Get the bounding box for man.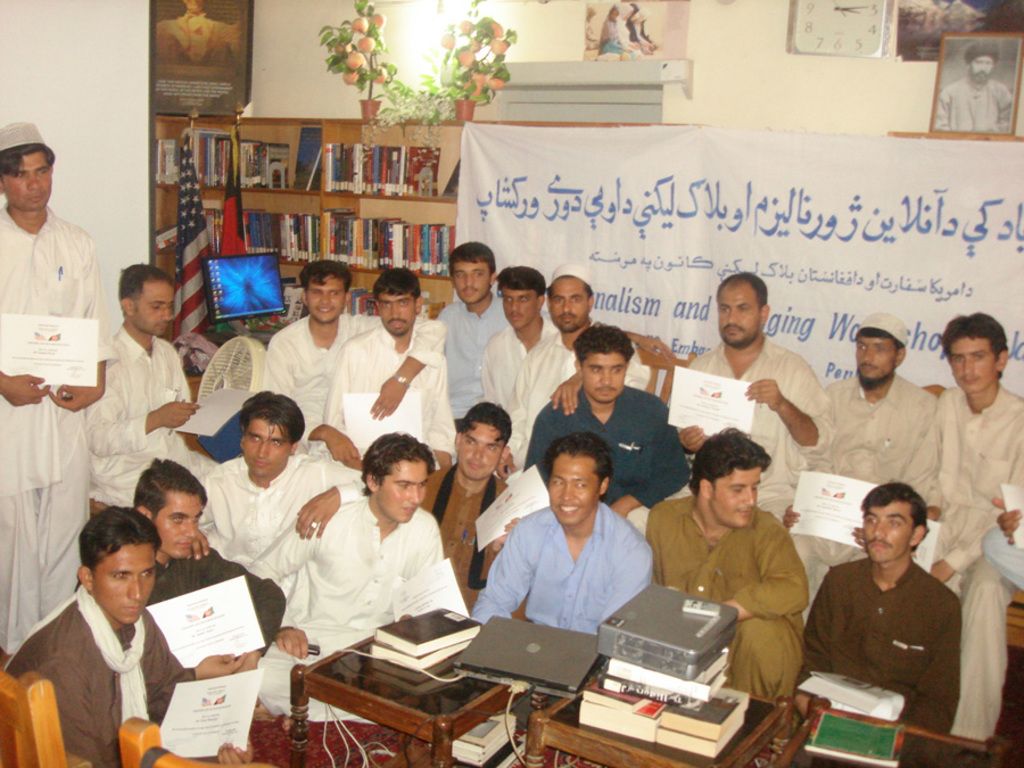
{"x1": 315, "y1": 270, "x2": 456, "y2": 470}.
